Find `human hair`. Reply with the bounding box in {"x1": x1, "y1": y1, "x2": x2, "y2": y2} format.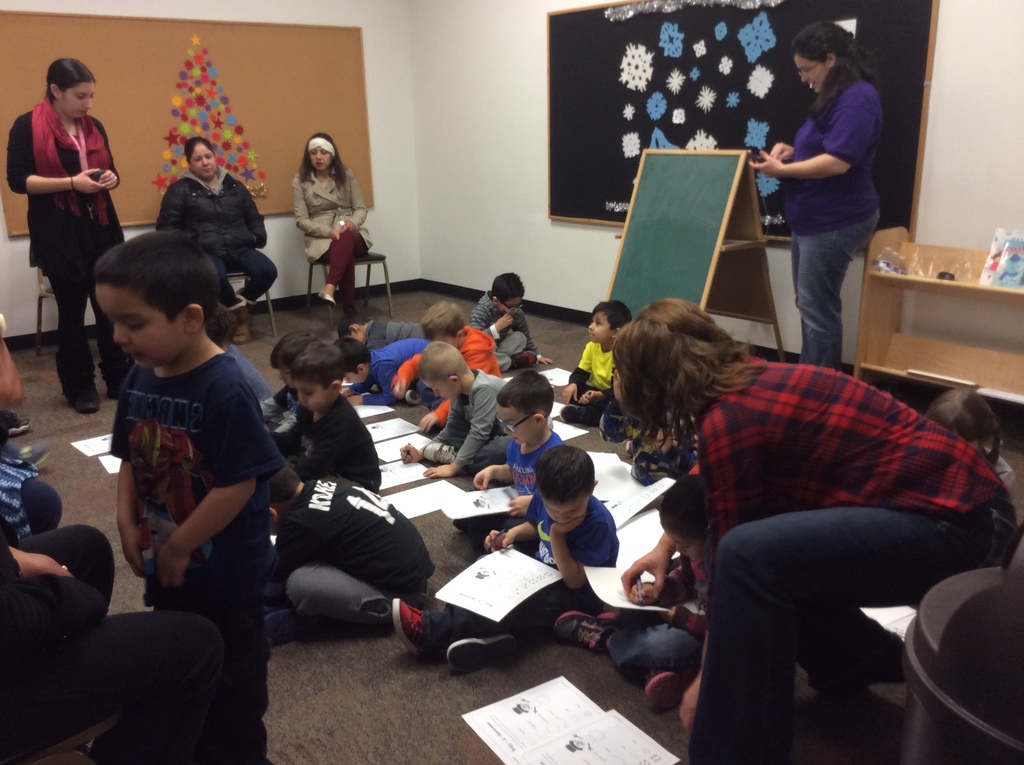
{"x1": 417, "y1": 347, "x2": 468, "y2": 378}.
